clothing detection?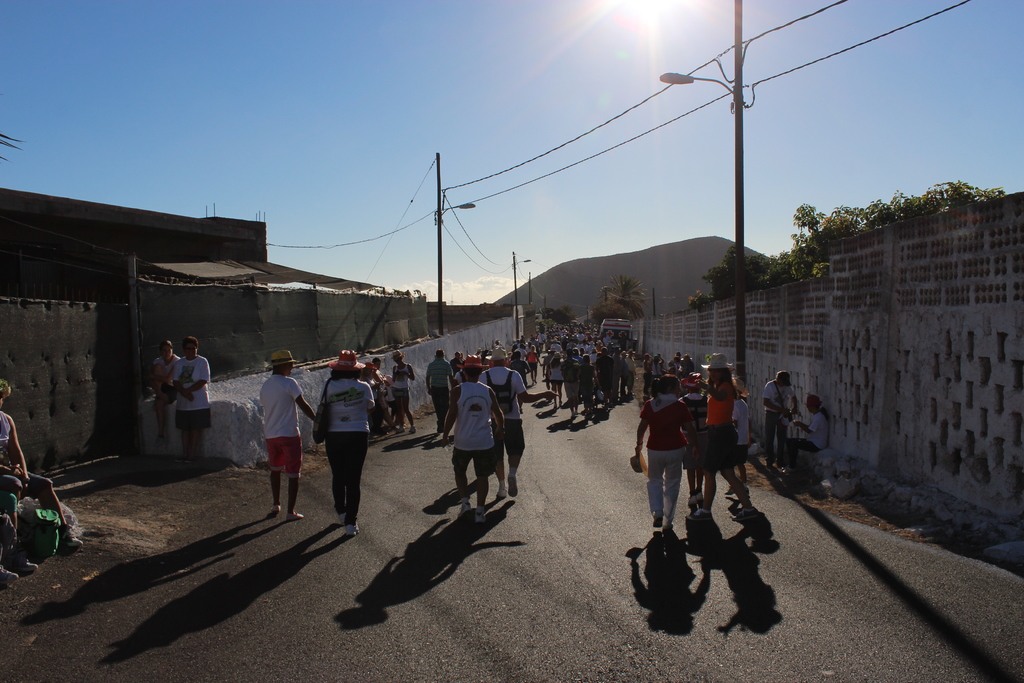
(left=448, top=359, right=460, bottom=370)
